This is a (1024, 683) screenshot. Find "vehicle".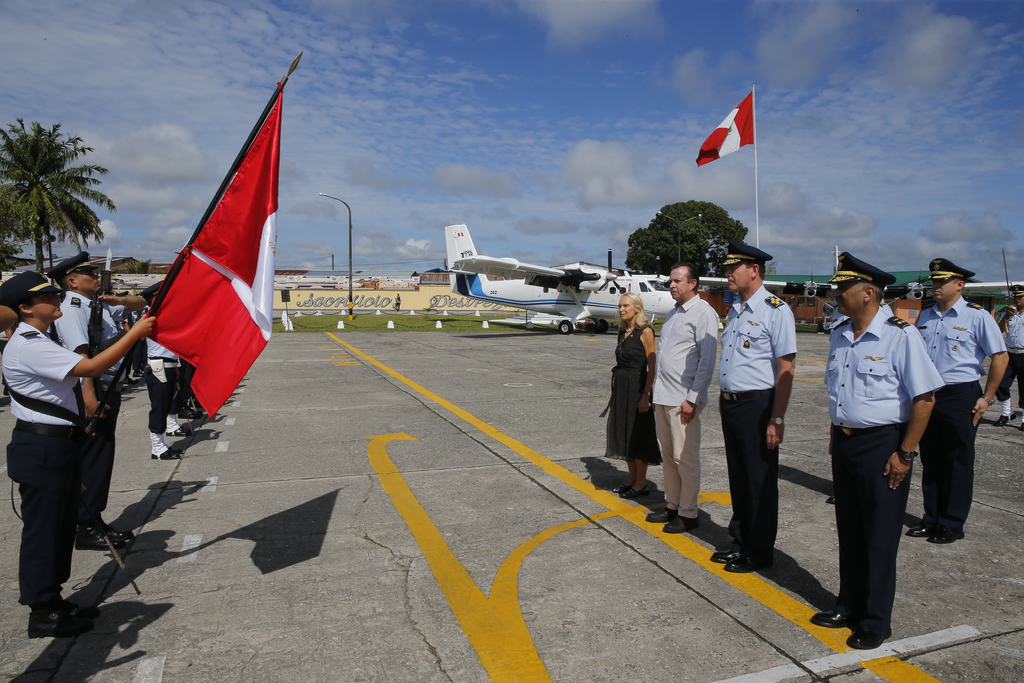
Bounding box: l=268, t=273, r=412, b=289.
